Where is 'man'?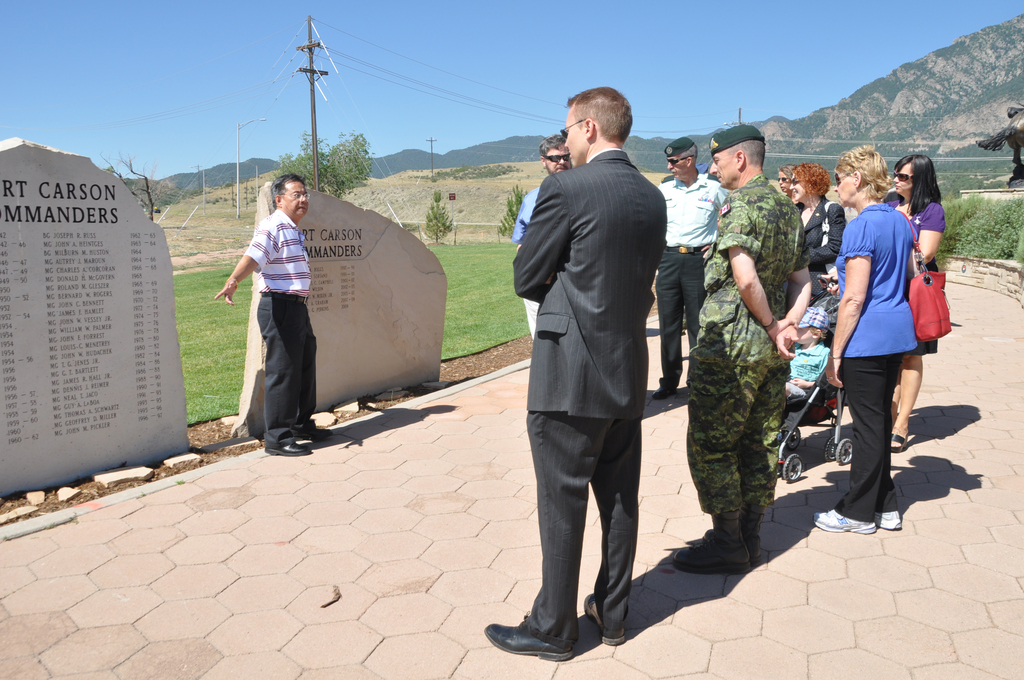
x1=508, y1=137, x2=580, y2=339.
